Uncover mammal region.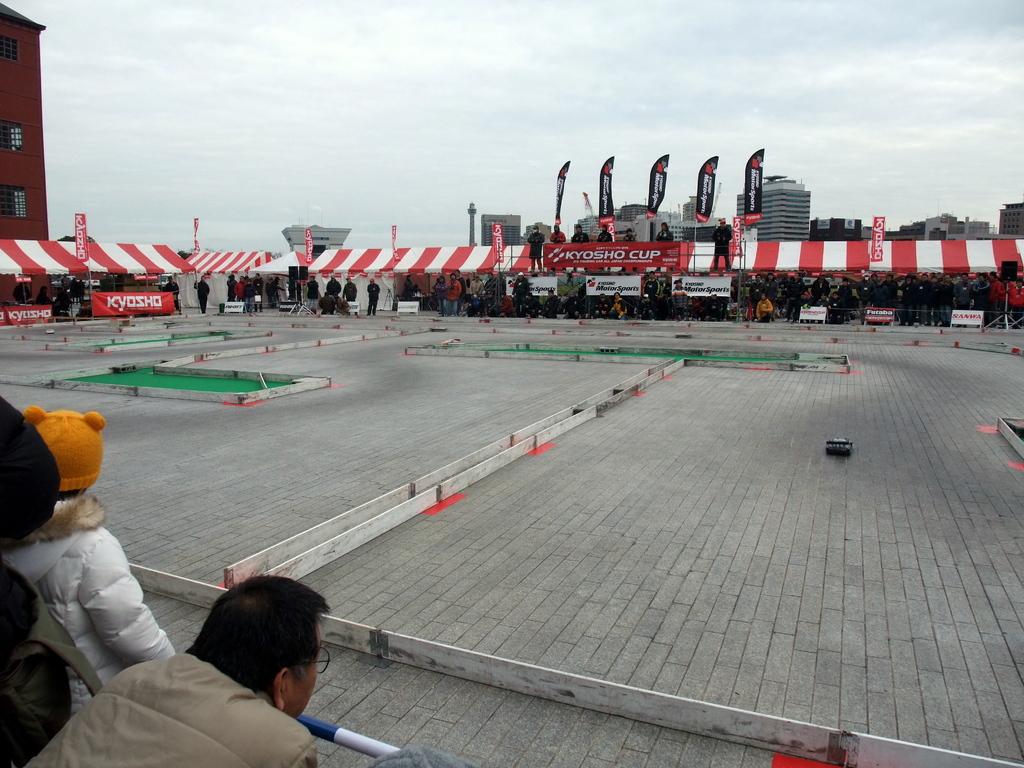
Uncovered: select_region(317, 293, 334, 313).
